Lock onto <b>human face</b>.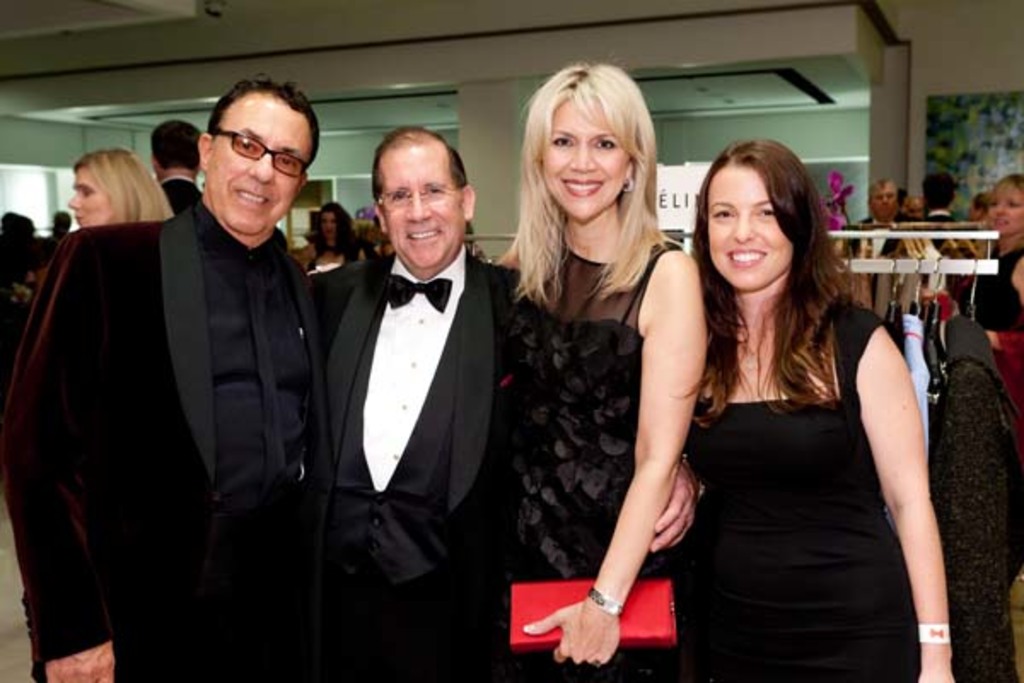
Locked: rect(321, 210, 336, 232).
